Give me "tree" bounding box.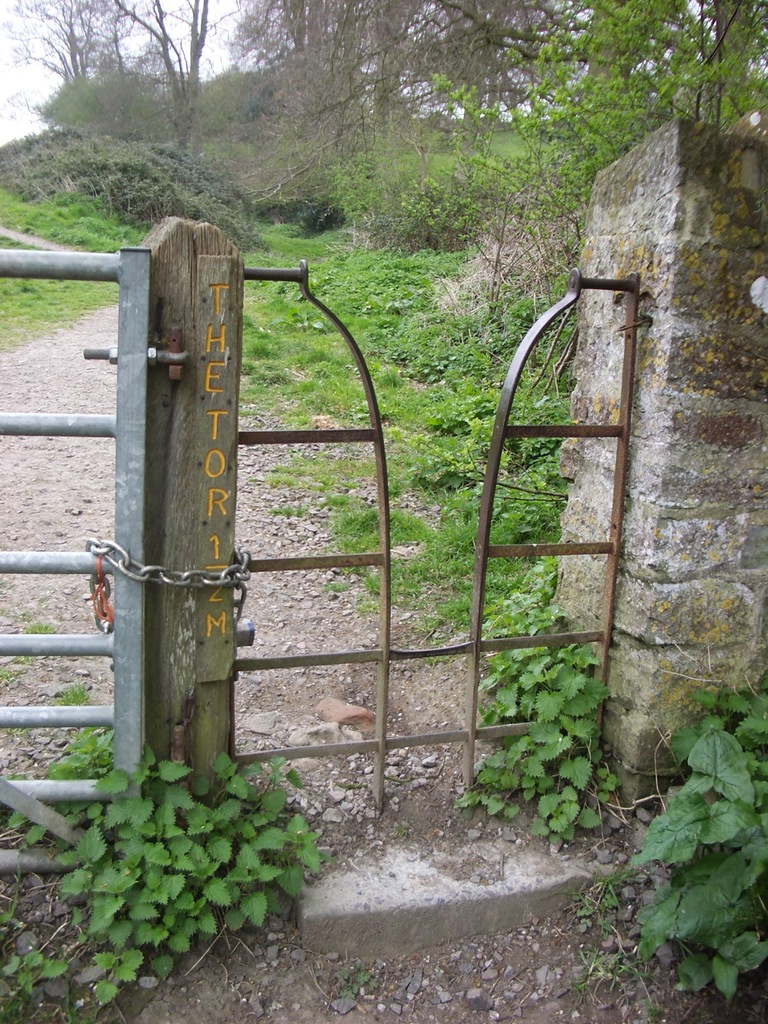
(x1=235, y1=0, x2=767, y2=280).
